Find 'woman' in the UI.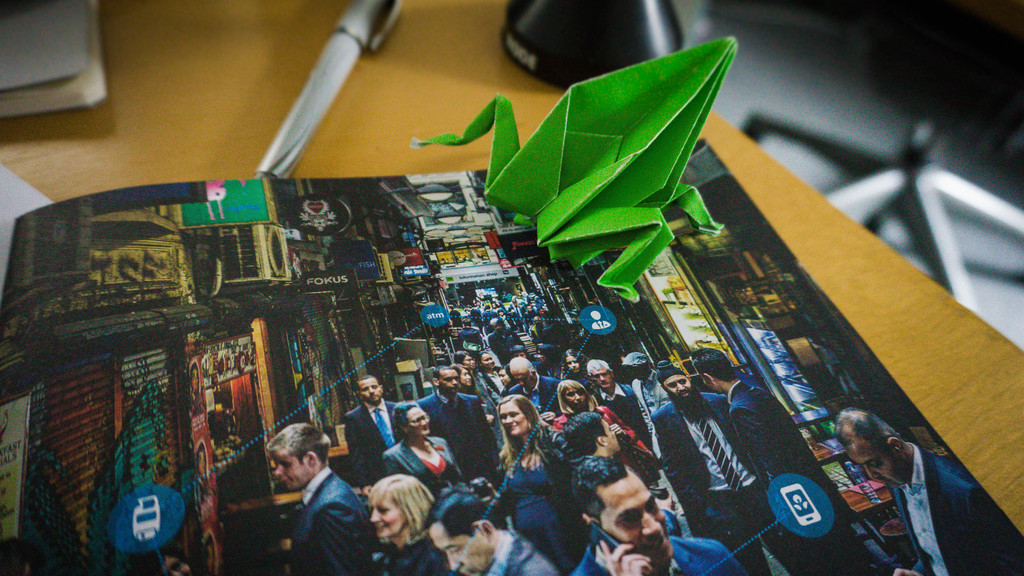
UI element at [556, 369, 653, 446].
